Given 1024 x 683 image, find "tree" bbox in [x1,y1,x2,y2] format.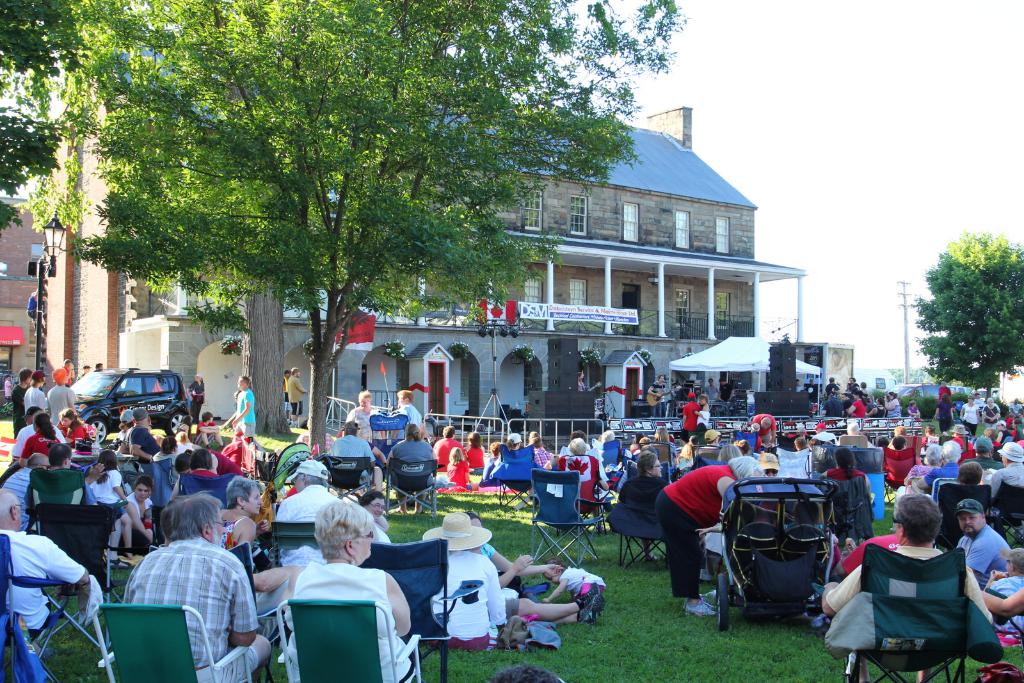
[921,222,1018,415].
